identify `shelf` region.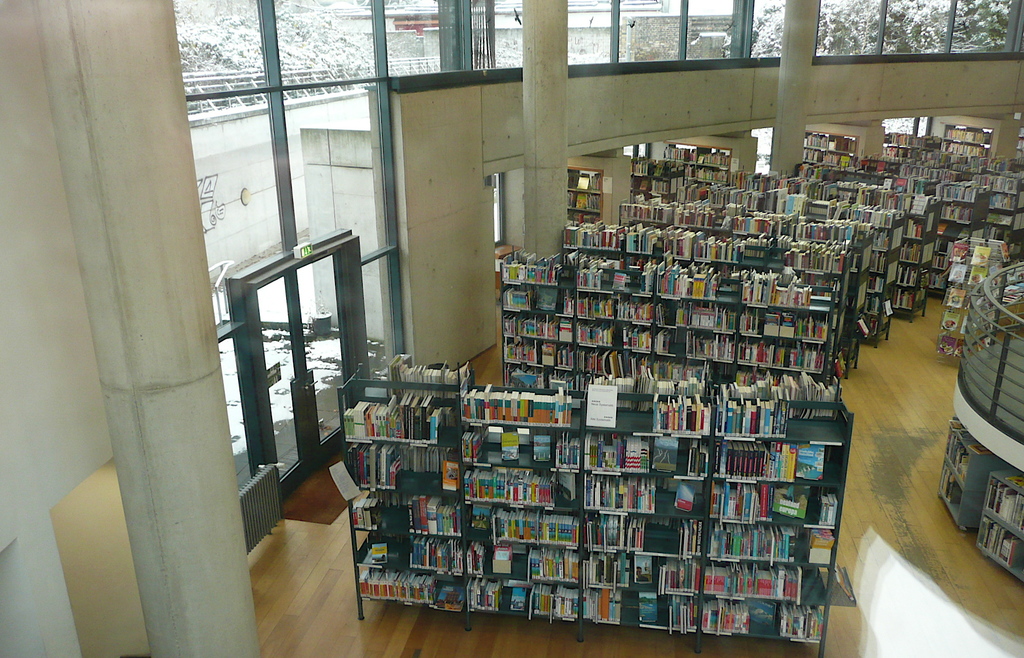
Region: (457, 400, 578, 433).
